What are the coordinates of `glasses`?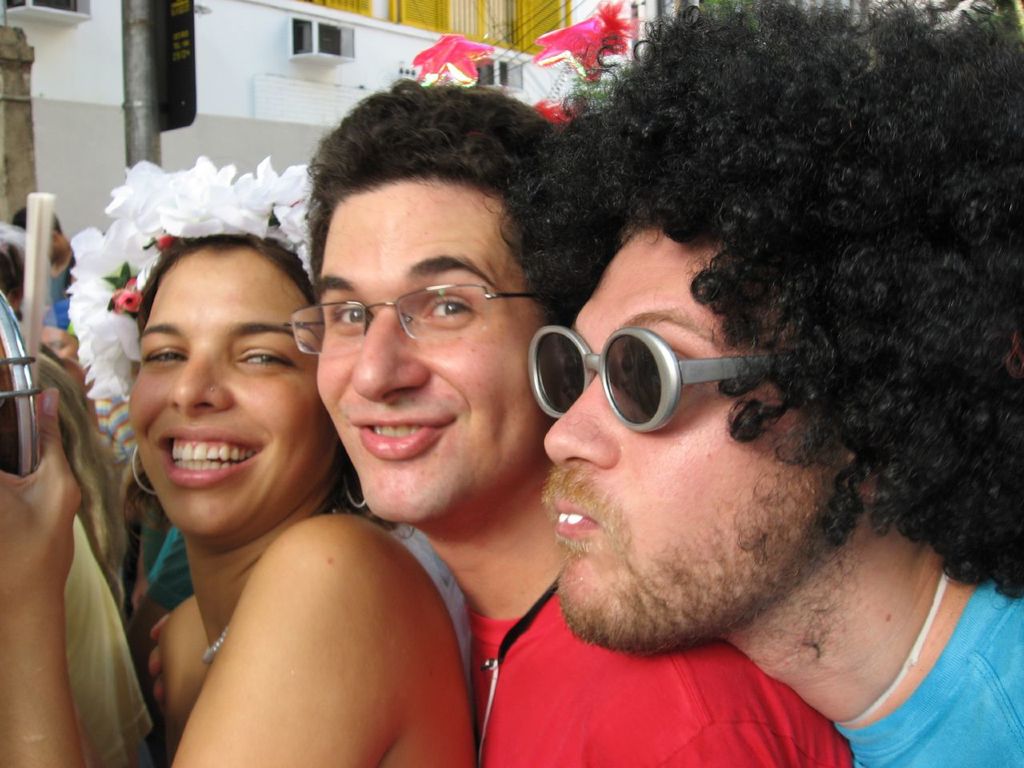
box(293, 258, 538, 362).
